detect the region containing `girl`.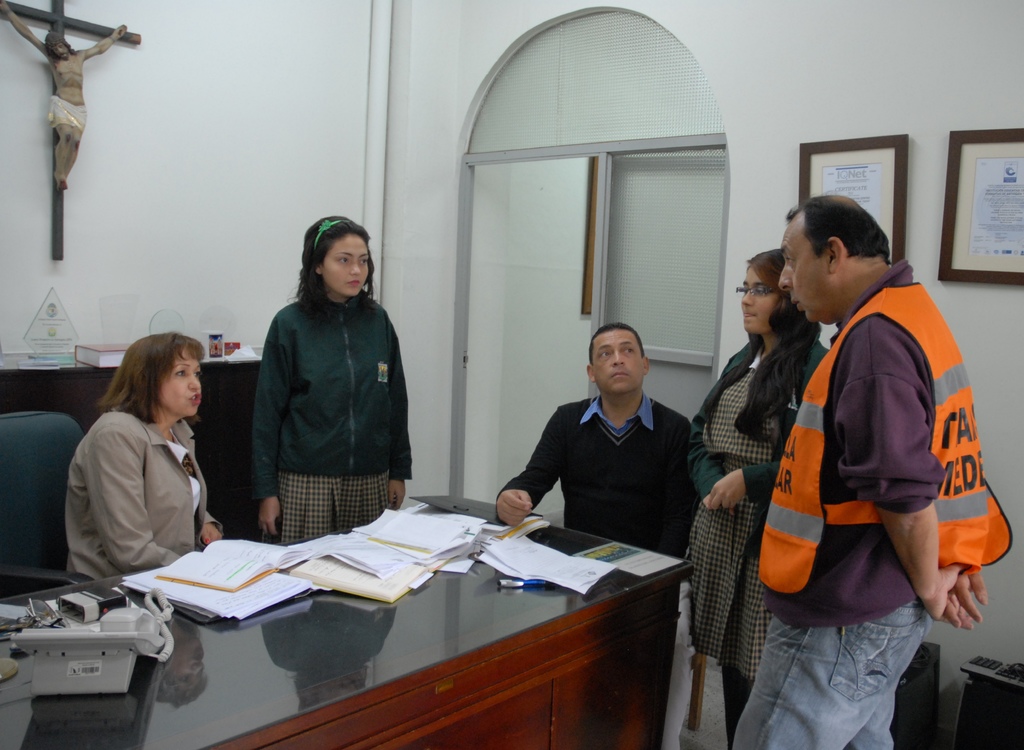
detection(260, 219, 413, 550).
